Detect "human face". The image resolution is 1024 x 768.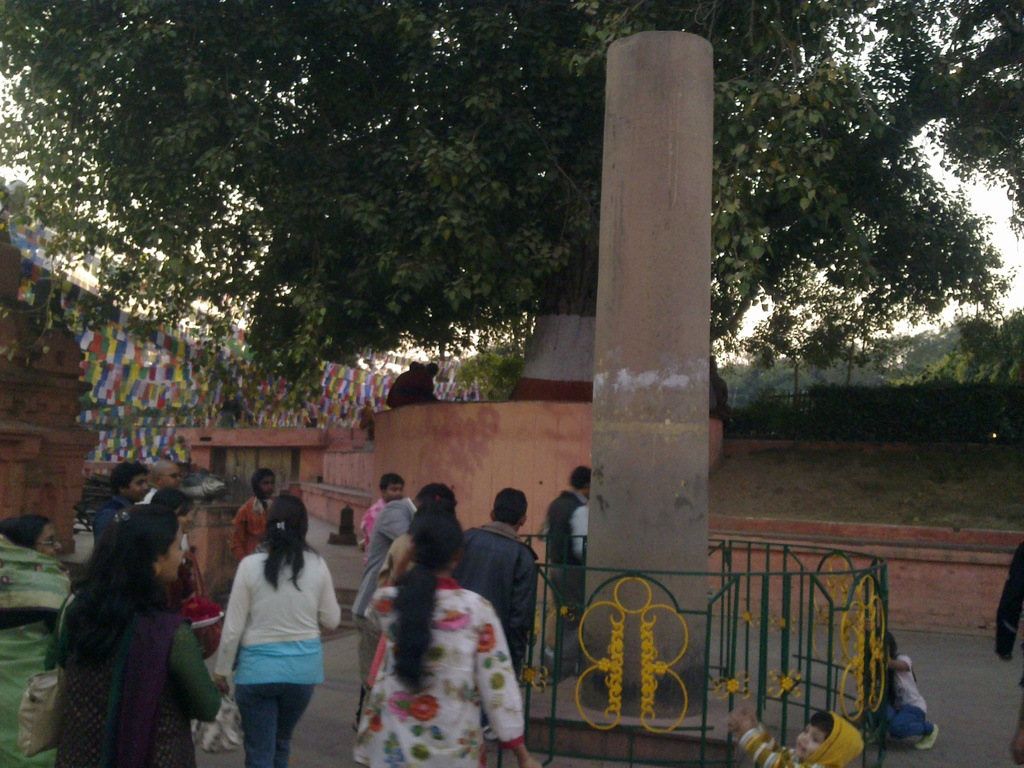
796, 721, 824, 759.
